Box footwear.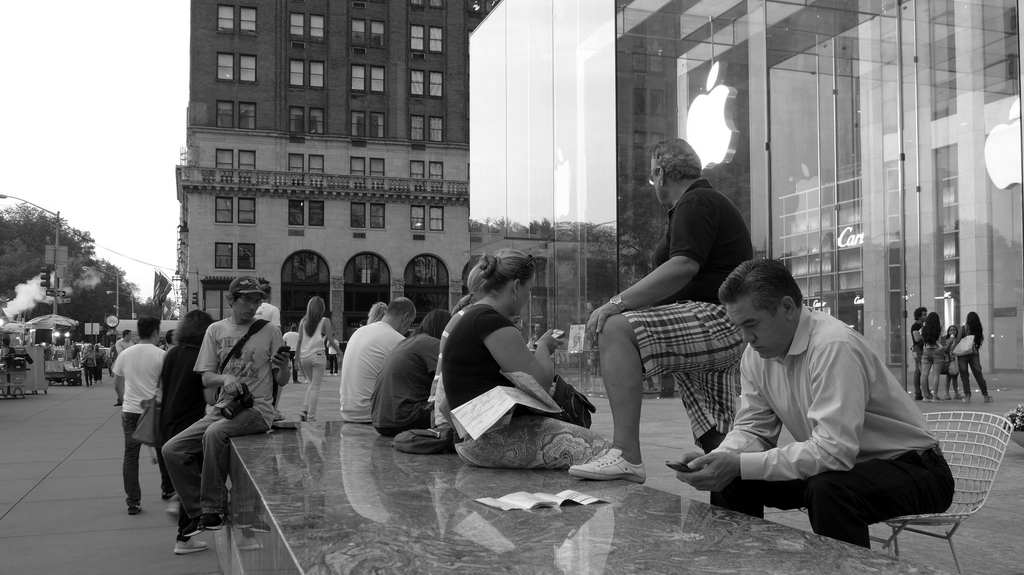
(left=167, top=498, right=182, bottom=515).
